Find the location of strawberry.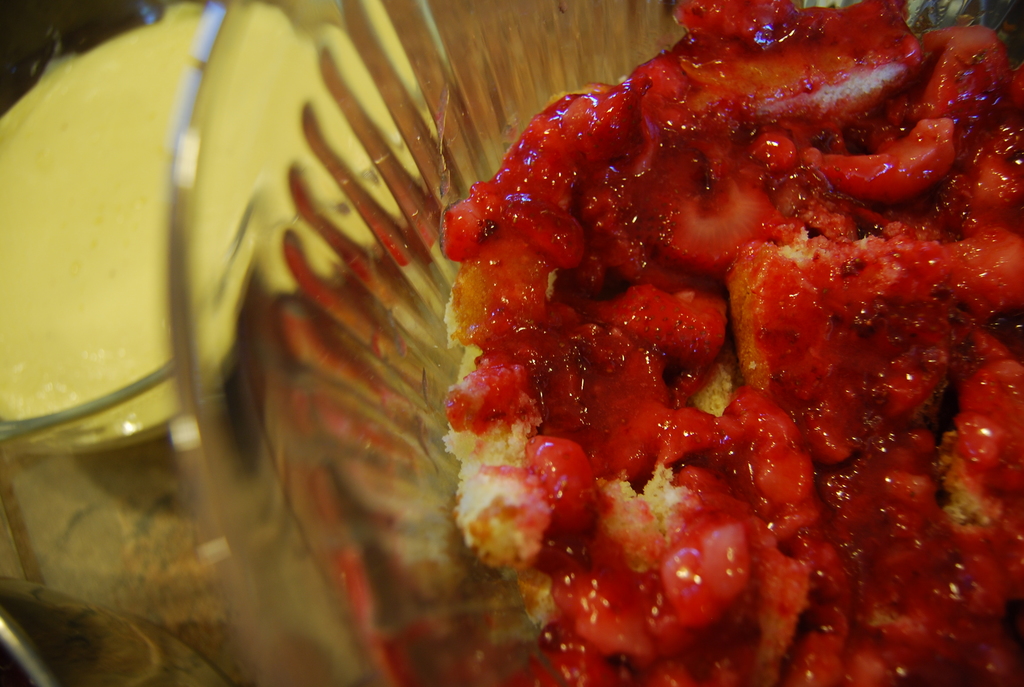
Location: 641 285 735 370.
